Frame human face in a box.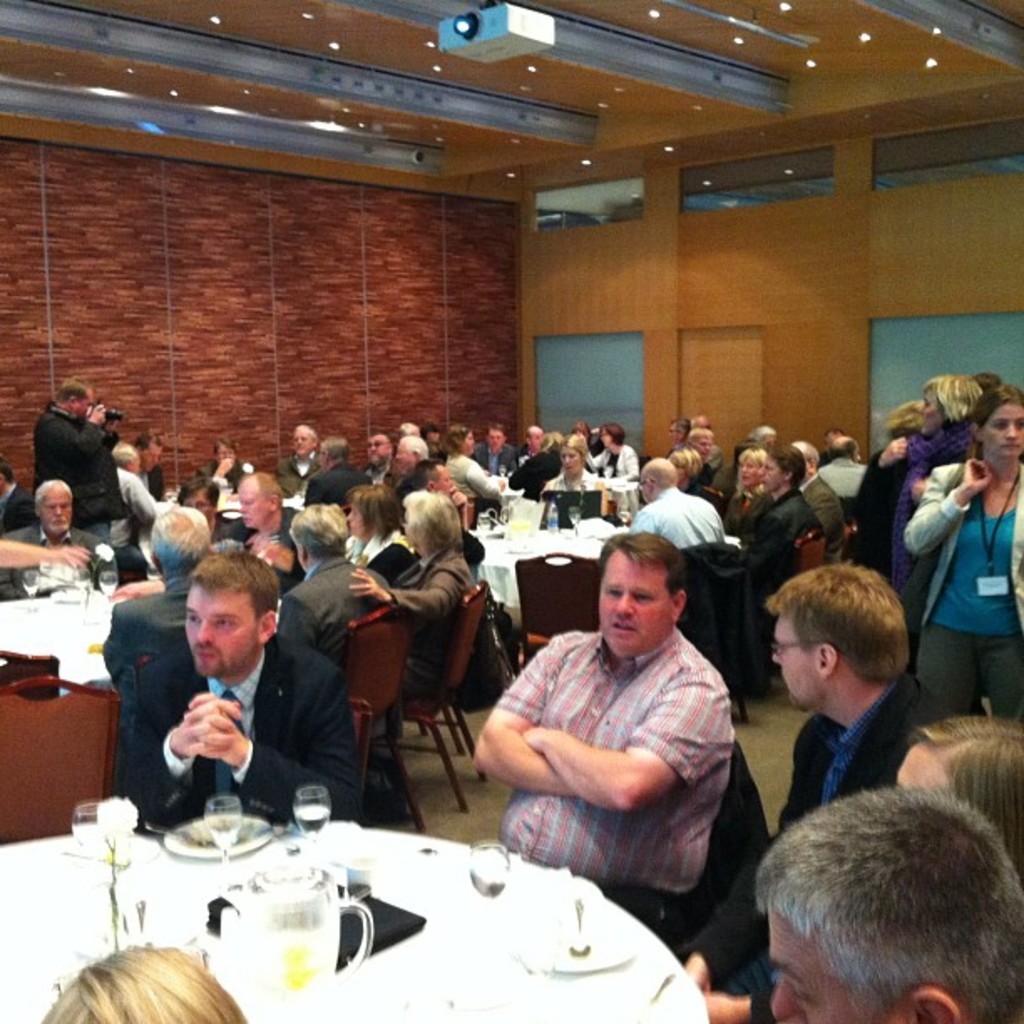
{"left": 597, "top": 557, "right": 671, "bottom": 656}.
